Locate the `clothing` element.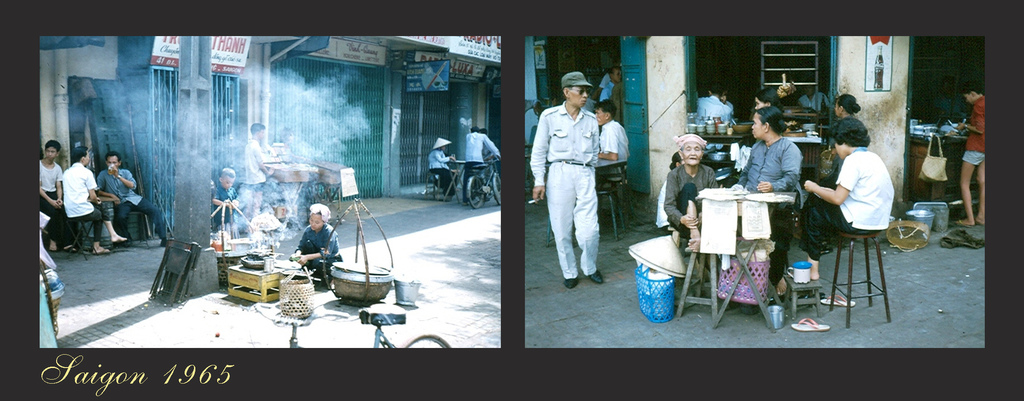
Element bbox: Rect(429, 149, 456, 194).
